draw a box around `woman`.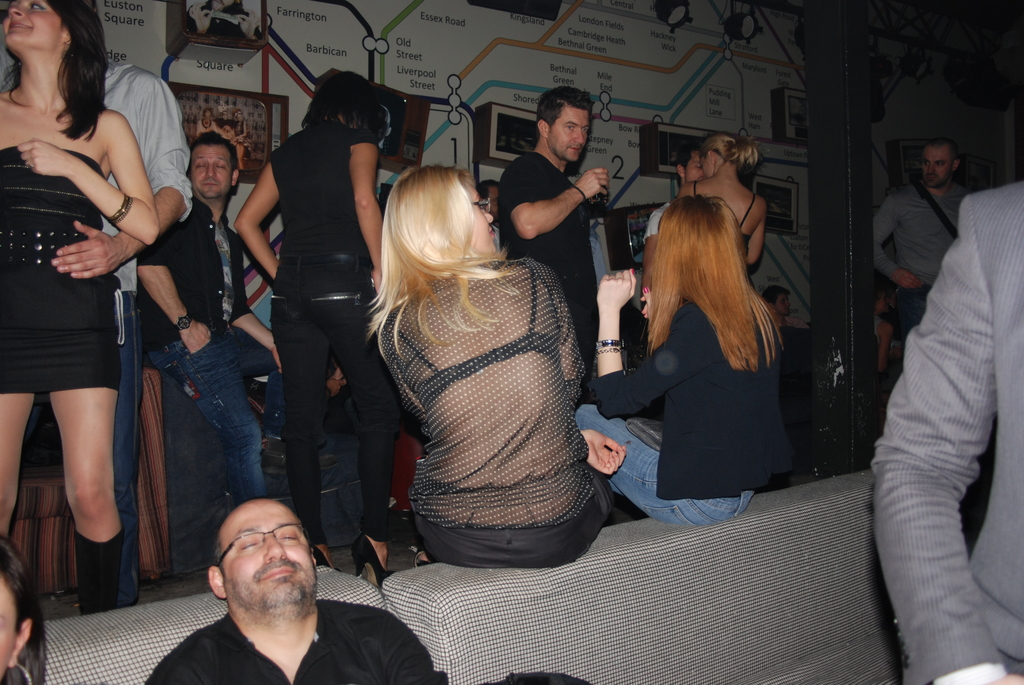
669,138,781,273.
